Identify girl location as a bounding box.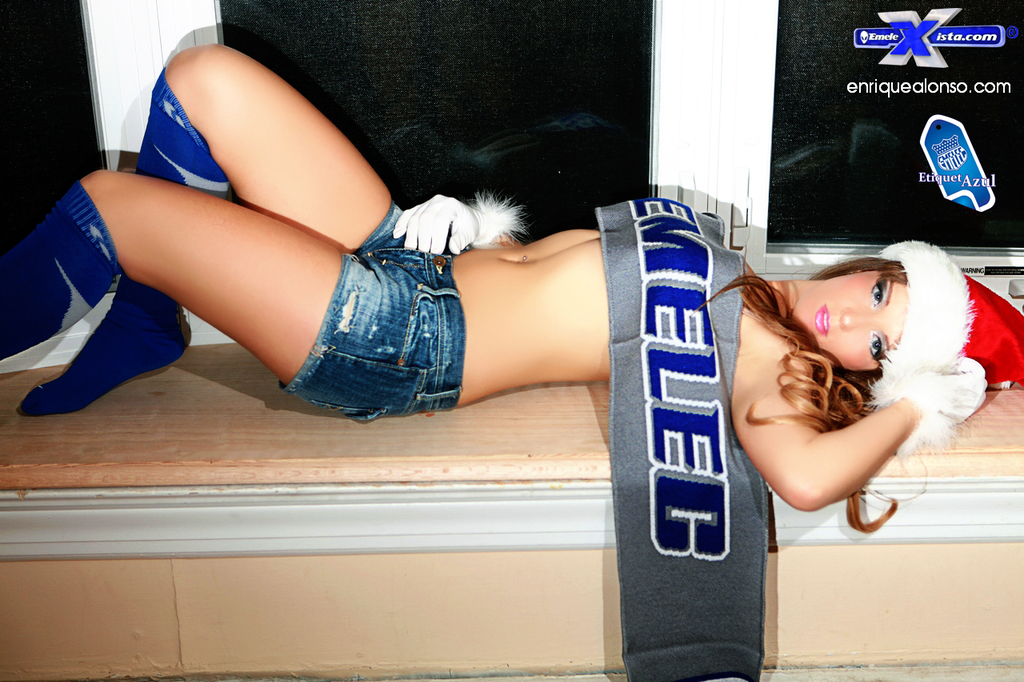
locate(0, 43, 1023, 533).
